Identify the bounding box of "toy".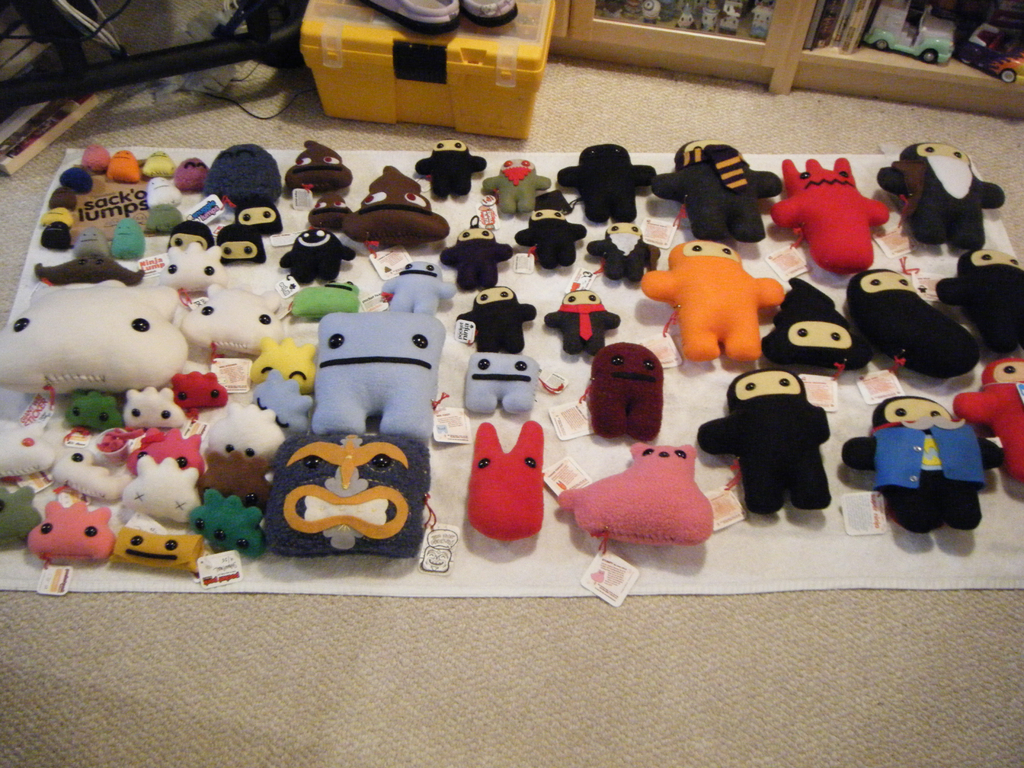
left=200, top=412, right=280, bottom=509.
